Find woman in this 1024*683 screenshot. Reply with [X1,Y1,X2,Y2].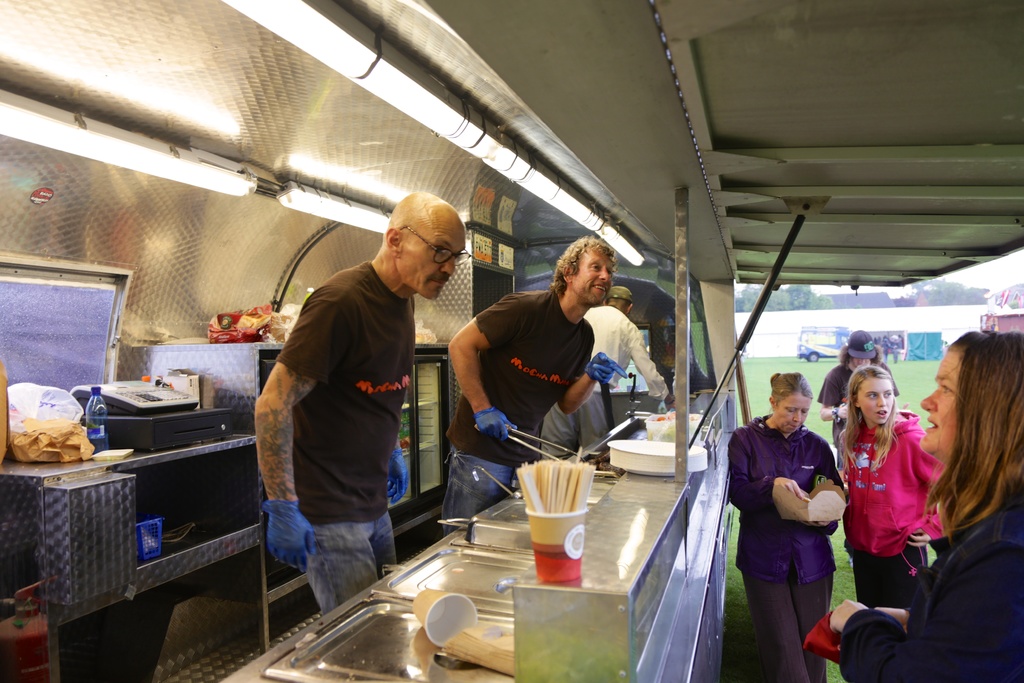
[821,365,957,618].
